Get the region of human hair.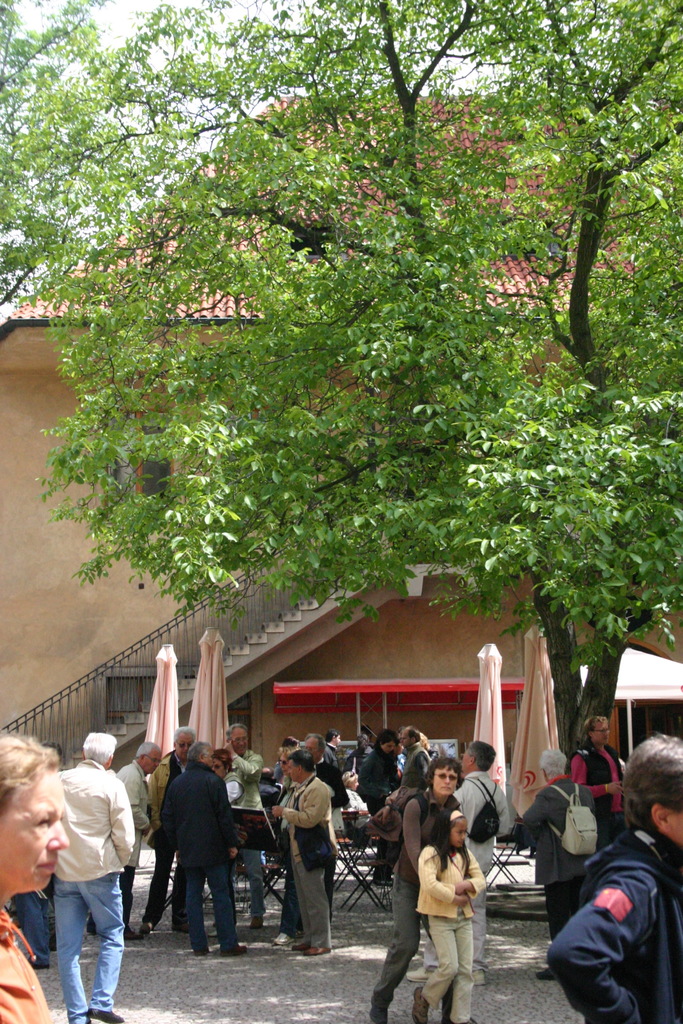
(left=190, top=737, right=204, bottom=764).
